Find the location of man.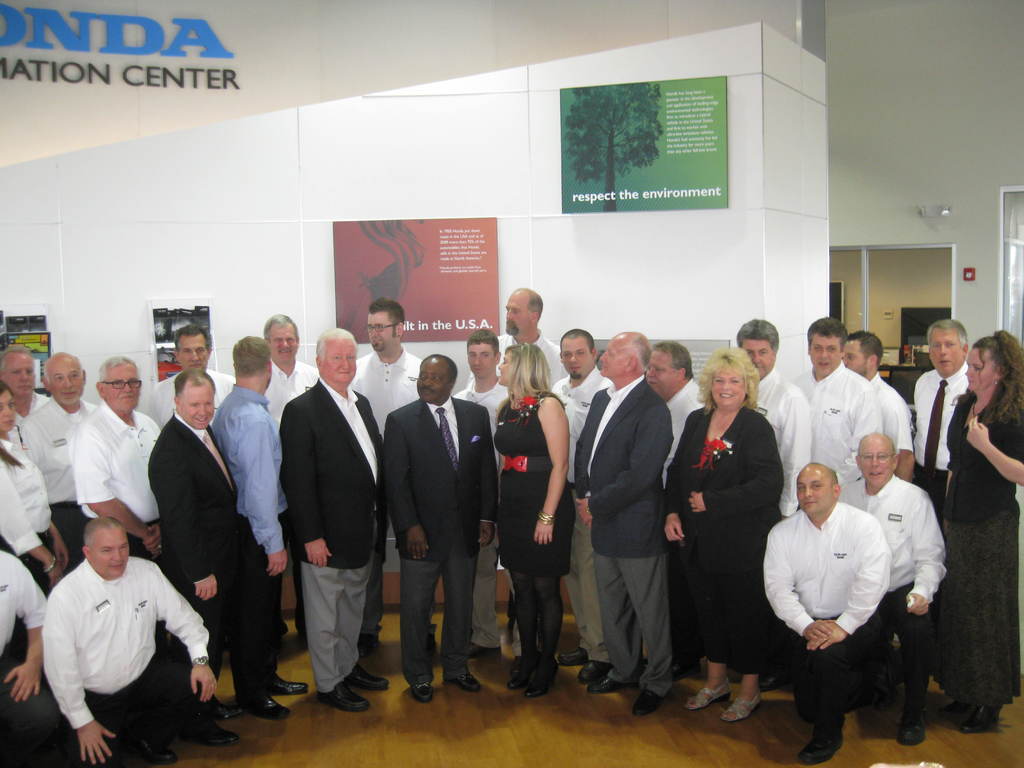
Location: 145:365:291:748.
